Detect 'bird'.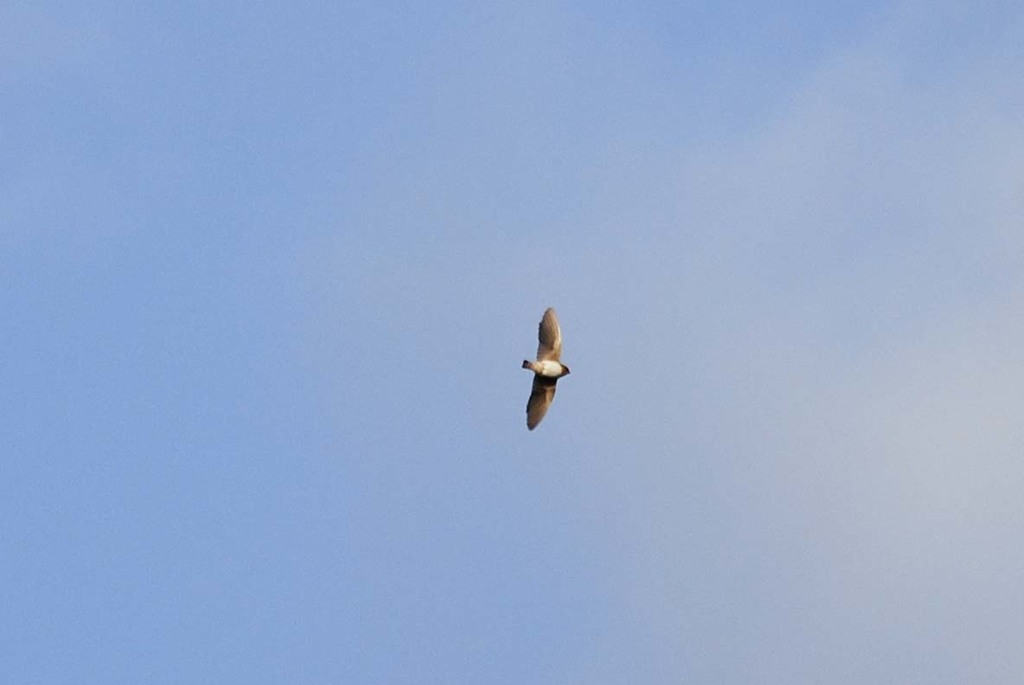
Detected at [524, 302, 575, 429].
